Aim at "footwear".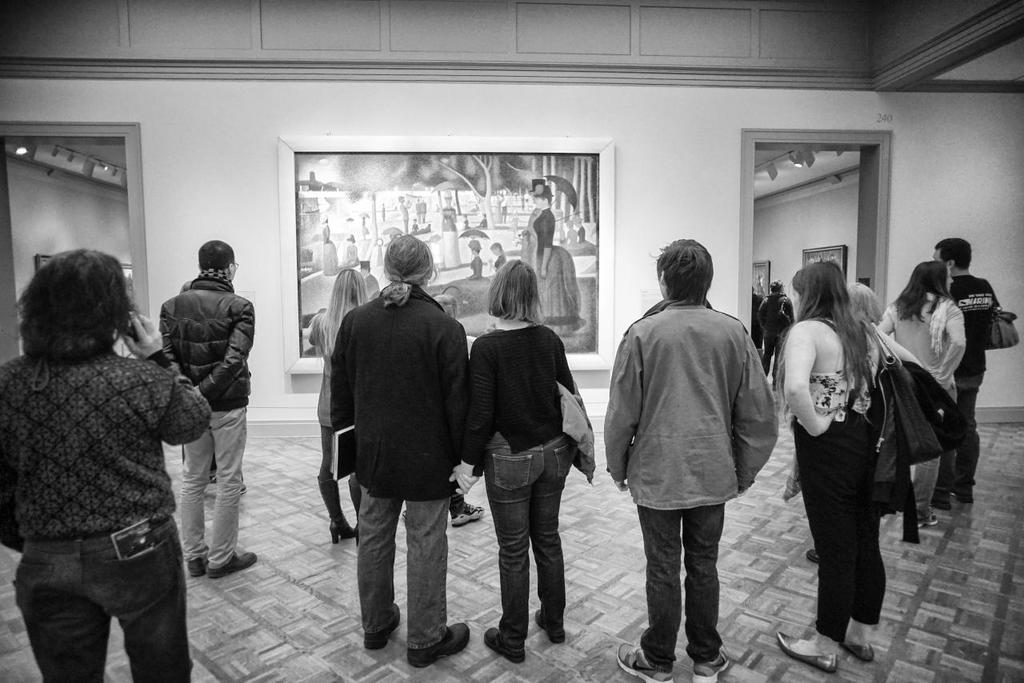
Aimed at (x1=447, y1=490, x2=486, y2=529).
